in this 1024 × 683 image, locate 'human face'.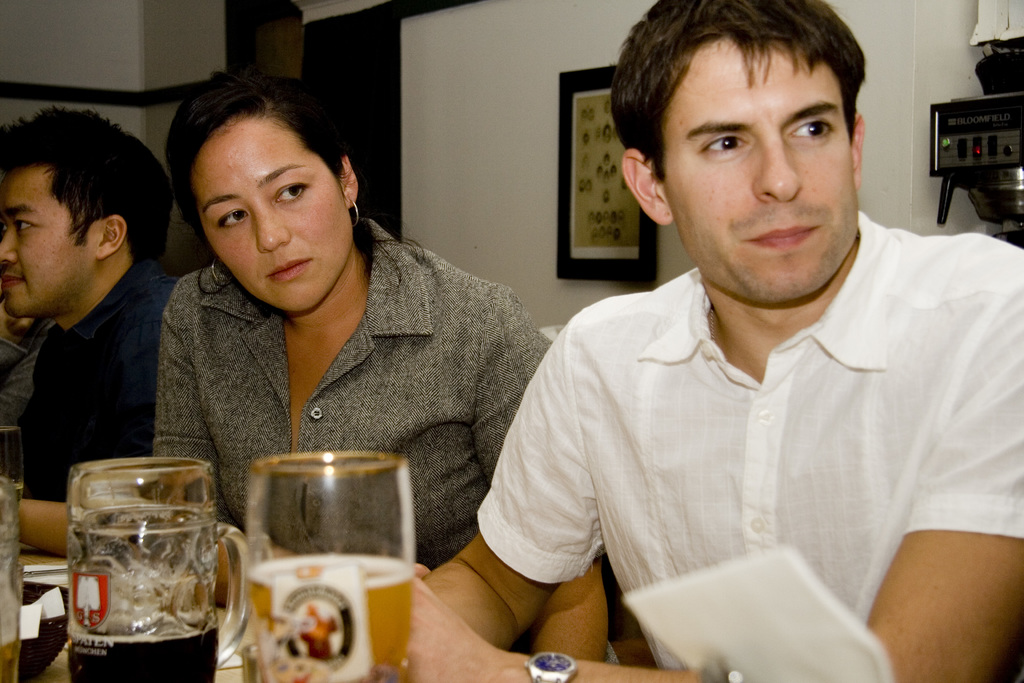
Bounding box: crop(0, 160, 94, 319).
